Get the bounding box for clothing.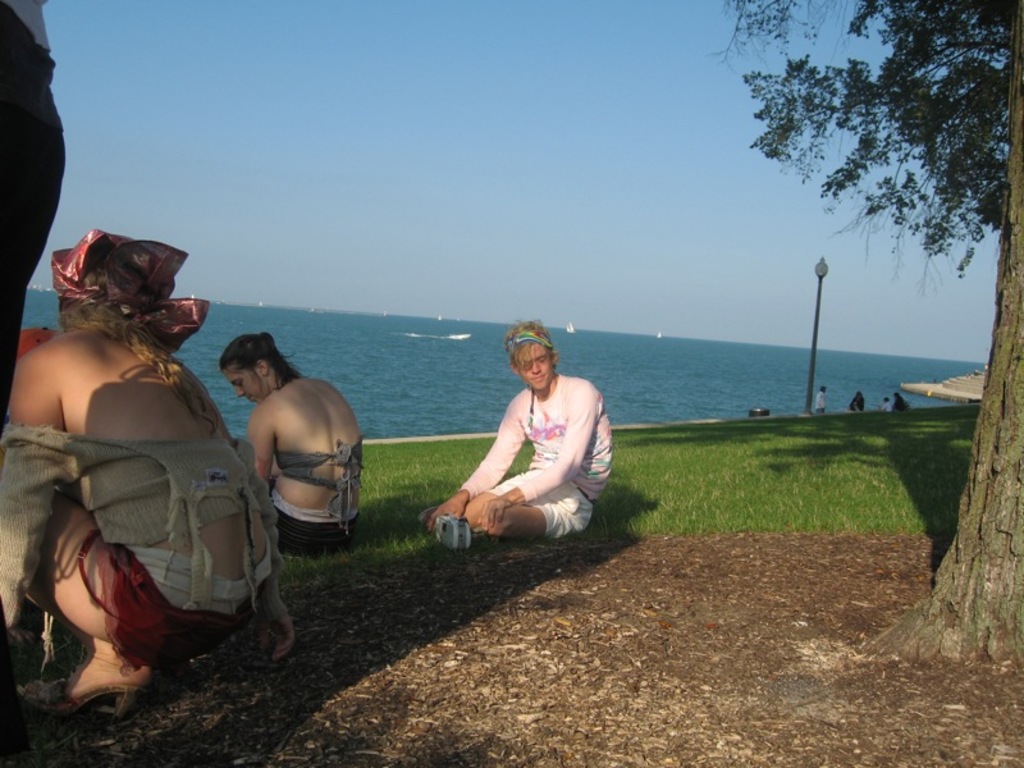
0 413 285 672.
